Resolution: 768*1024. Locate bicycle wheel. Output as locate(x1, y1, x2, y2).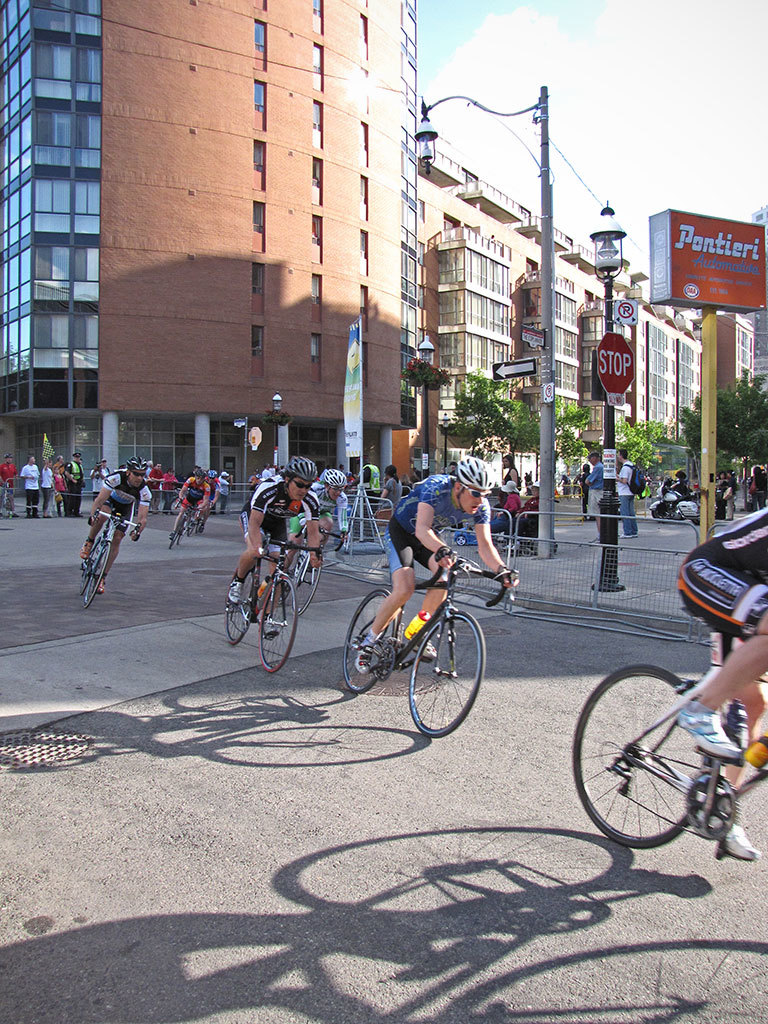
locate(287, 551, 321, 616).
